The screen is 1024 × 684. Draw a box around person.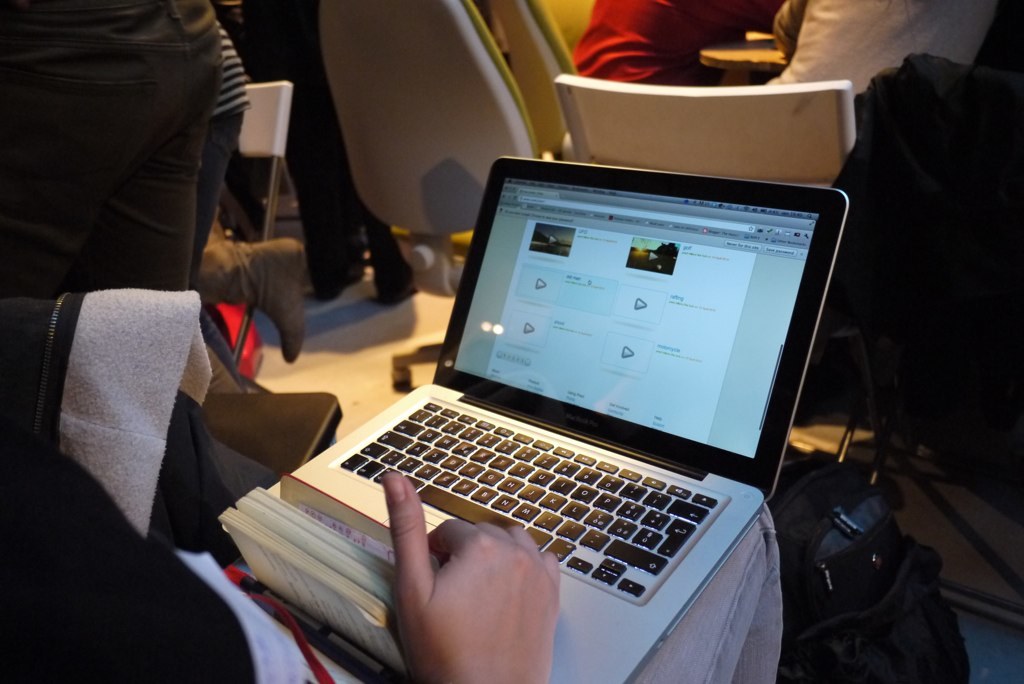
locate(15, 0, 263, 350).
